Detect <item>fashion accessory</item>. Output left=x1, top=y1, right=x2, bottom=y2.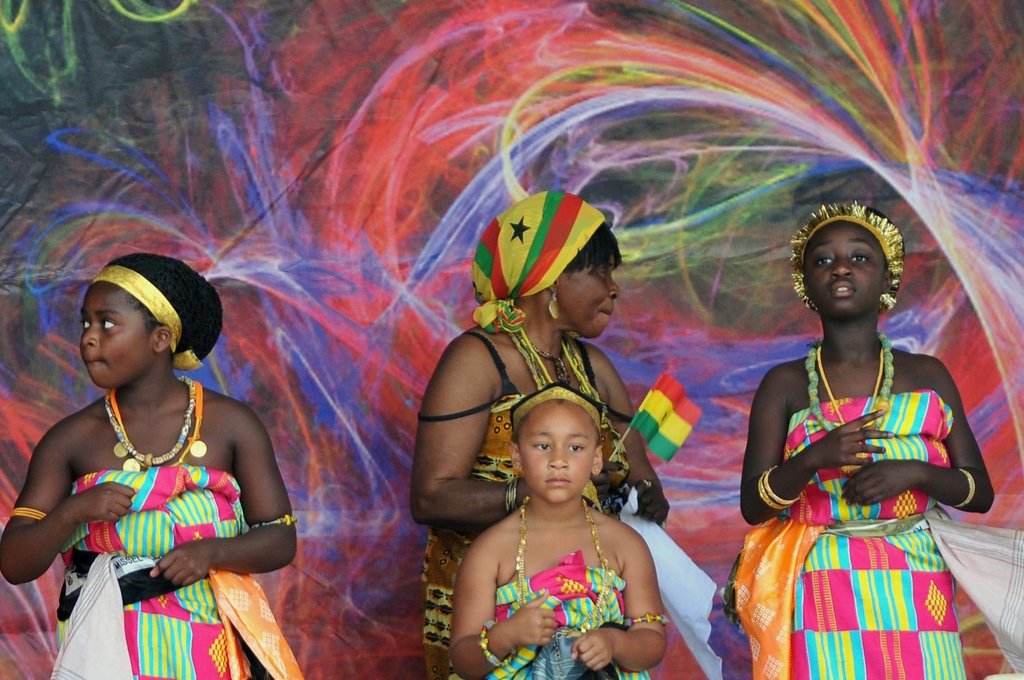
left=801, top=328, right=899, bottom=436.
